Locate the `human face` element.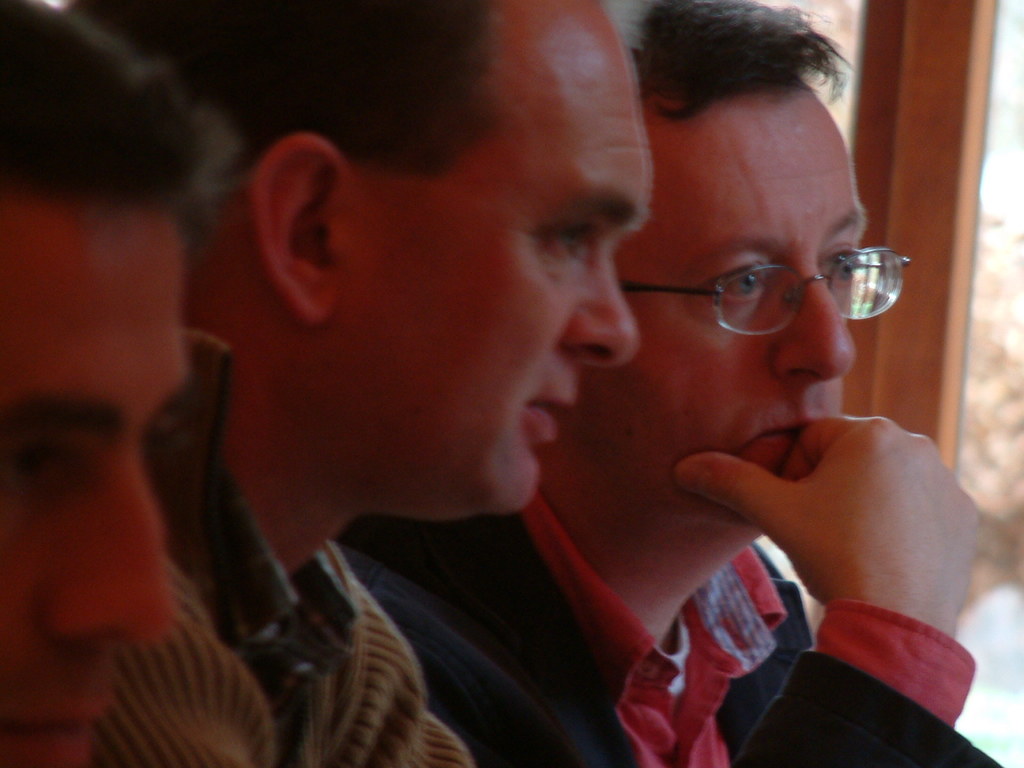
Element bbox: rect(0, 200, 191, 767).
